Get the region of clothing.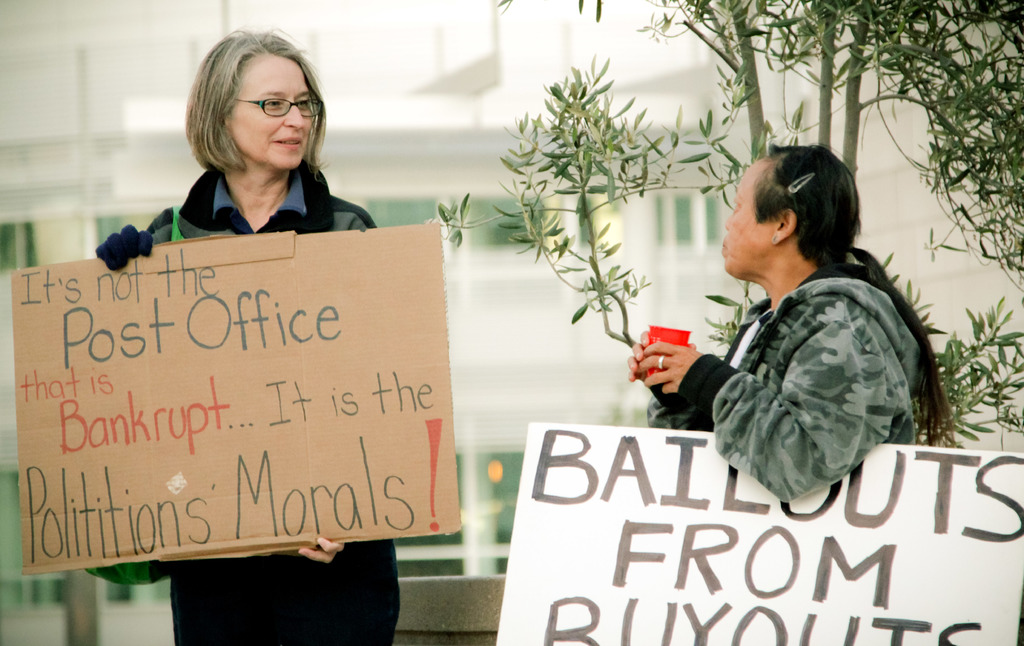
x1=648, y1=271, x2=932, y2=501.
